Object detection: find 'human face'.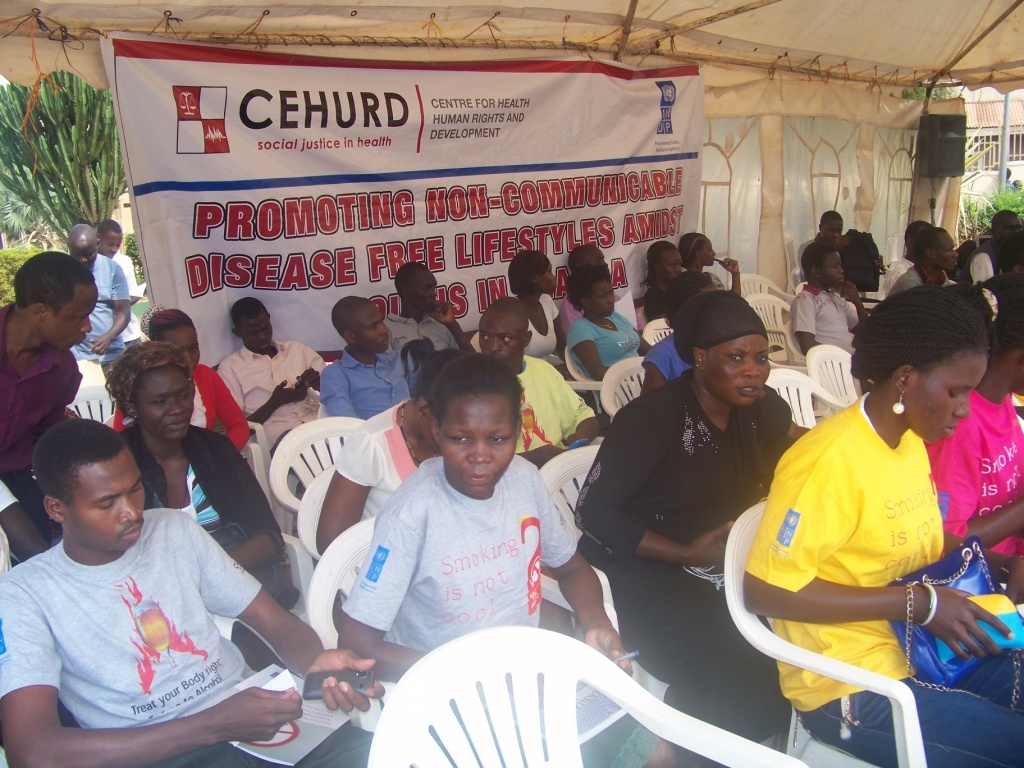
bbox=[362, 314, 386, 342].
